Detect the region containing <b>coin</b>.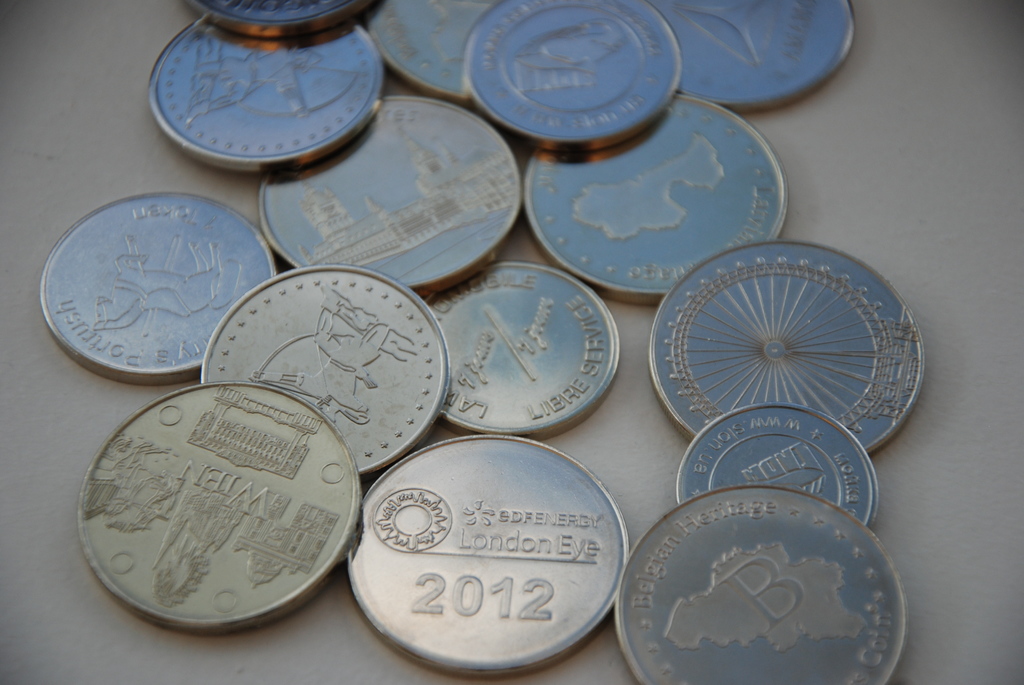
<bbox>460, 0, 682, 152</bbox>.
